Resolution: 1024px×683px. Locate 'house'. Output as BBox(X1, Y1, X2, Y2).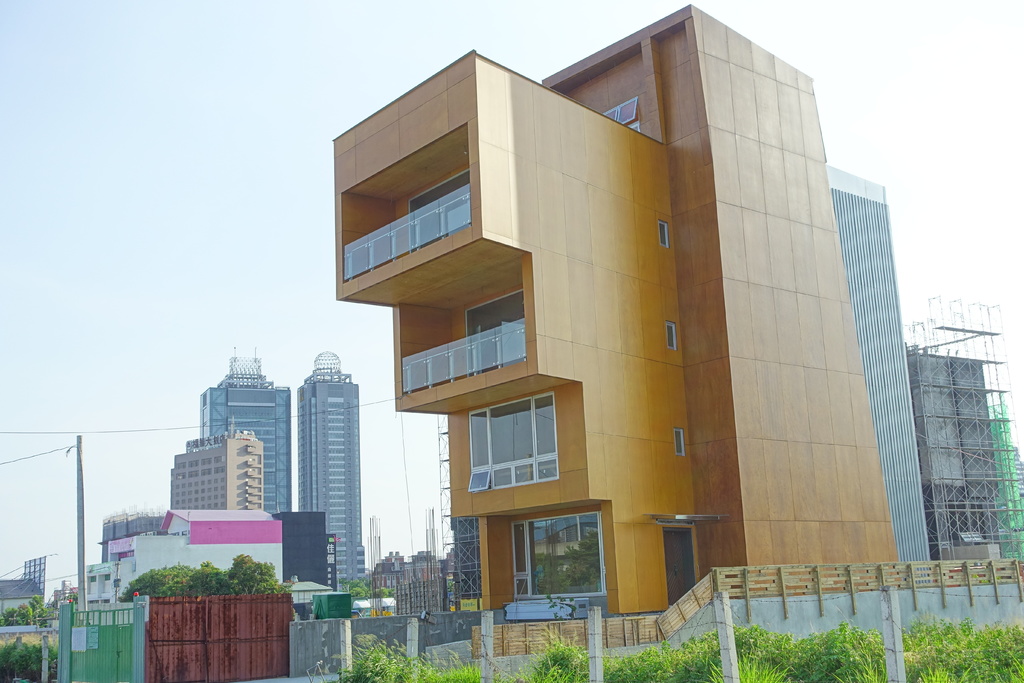
BBox(826, 163, 914, 557).
